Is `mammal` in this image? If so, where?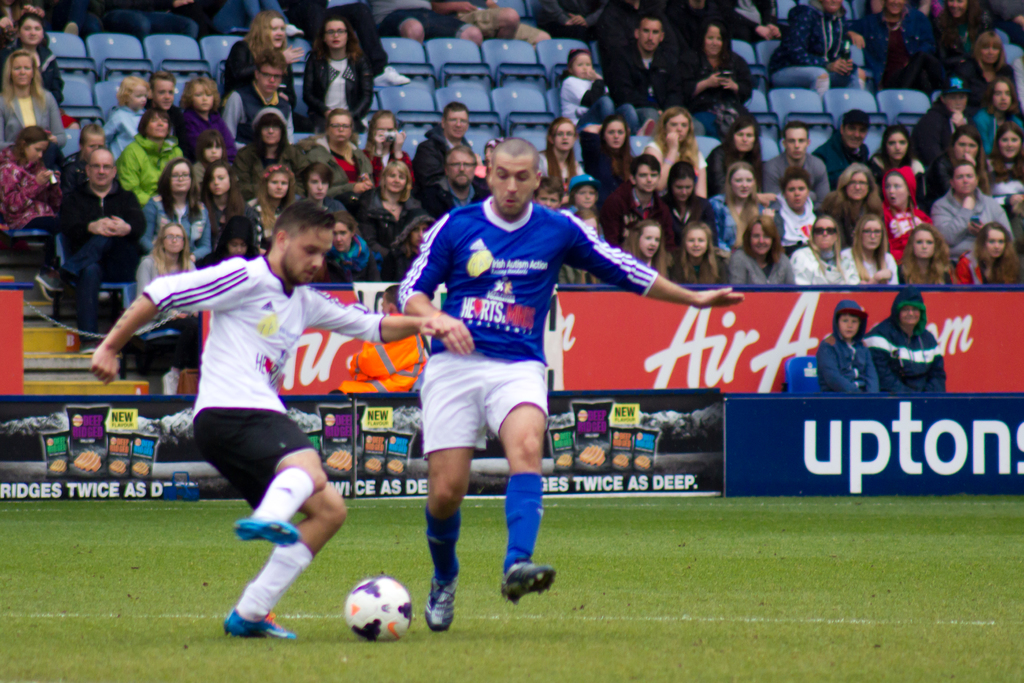
Yes, at left=247, top=163, right=294, bottom=258.
